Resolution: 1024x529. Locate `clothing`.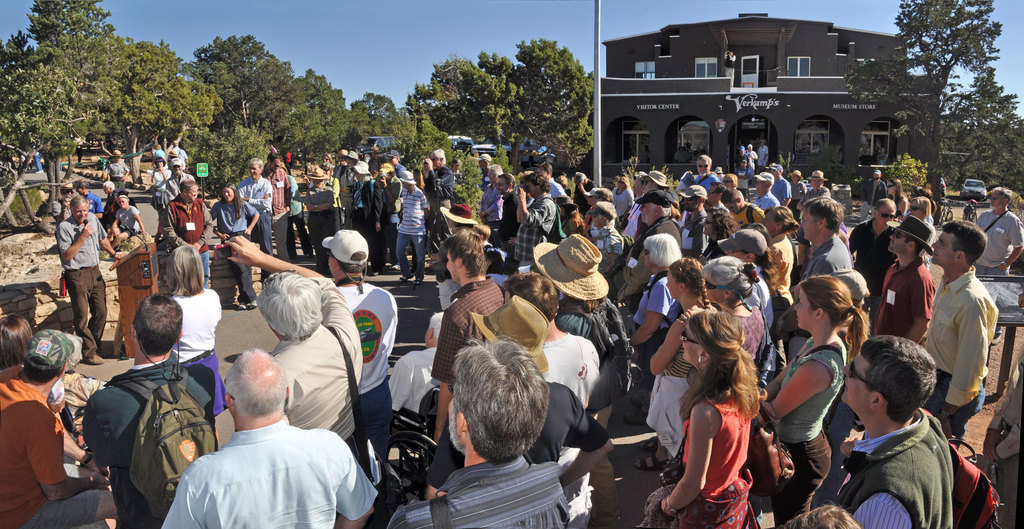
x1=271, y1=293, x2=364, y2=446.
